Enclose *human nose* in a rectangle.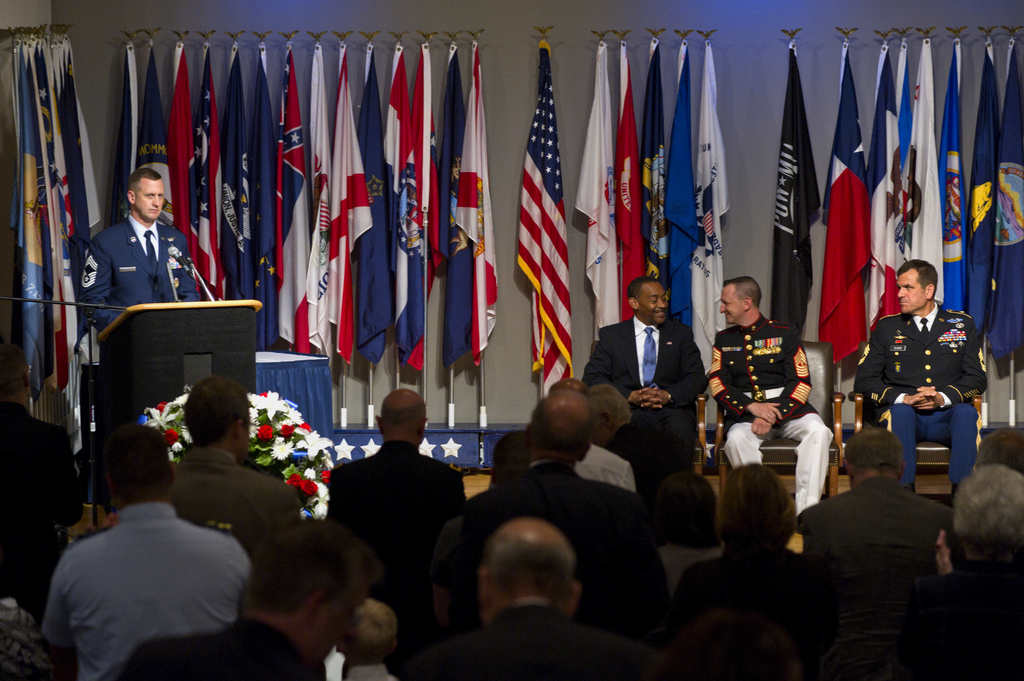
[151,195,161,206].
